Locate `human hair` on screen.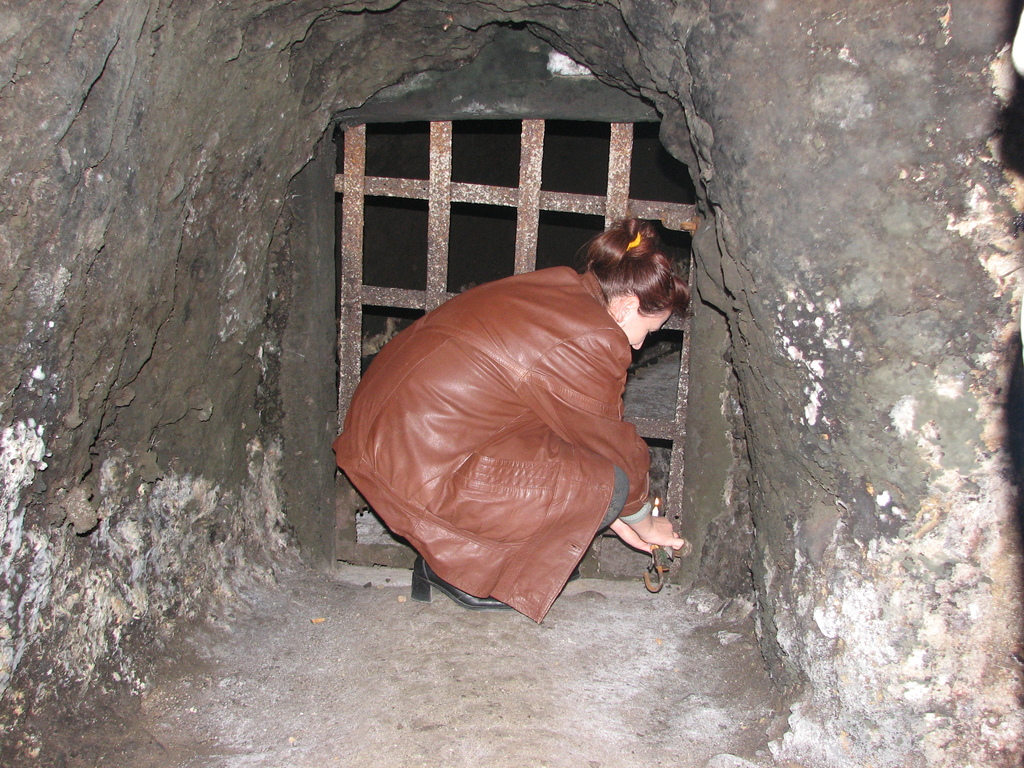
On screen at rect(578, 217, 691, 337).
